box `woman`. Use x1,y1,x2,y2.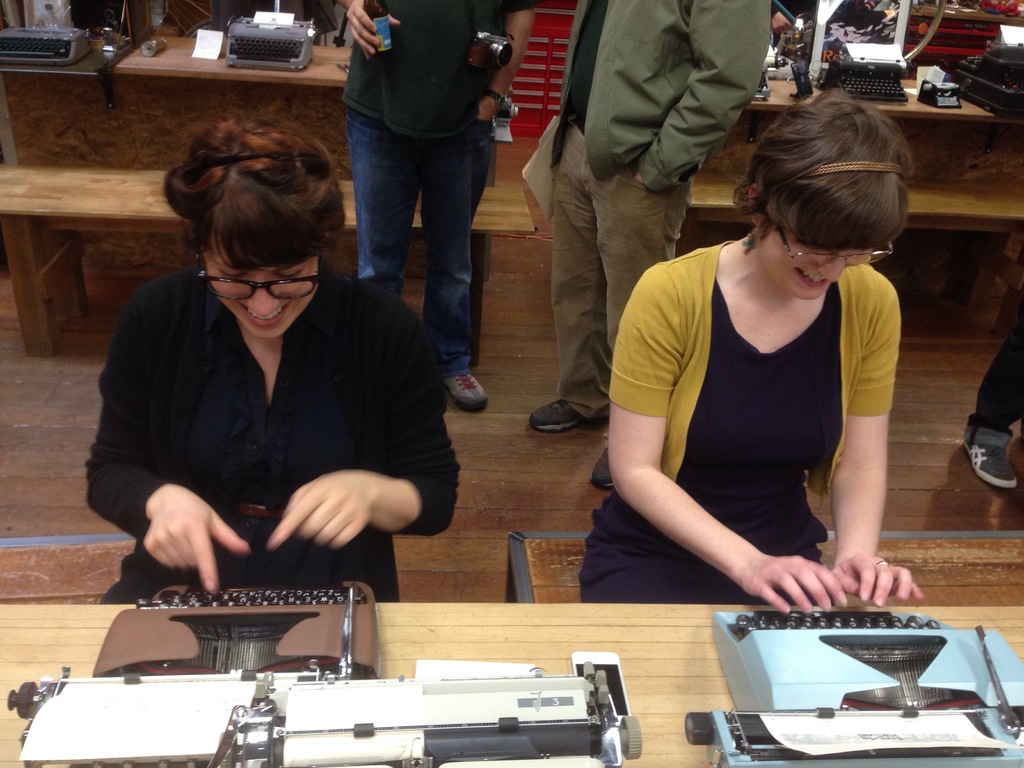
76,119,464,609.
